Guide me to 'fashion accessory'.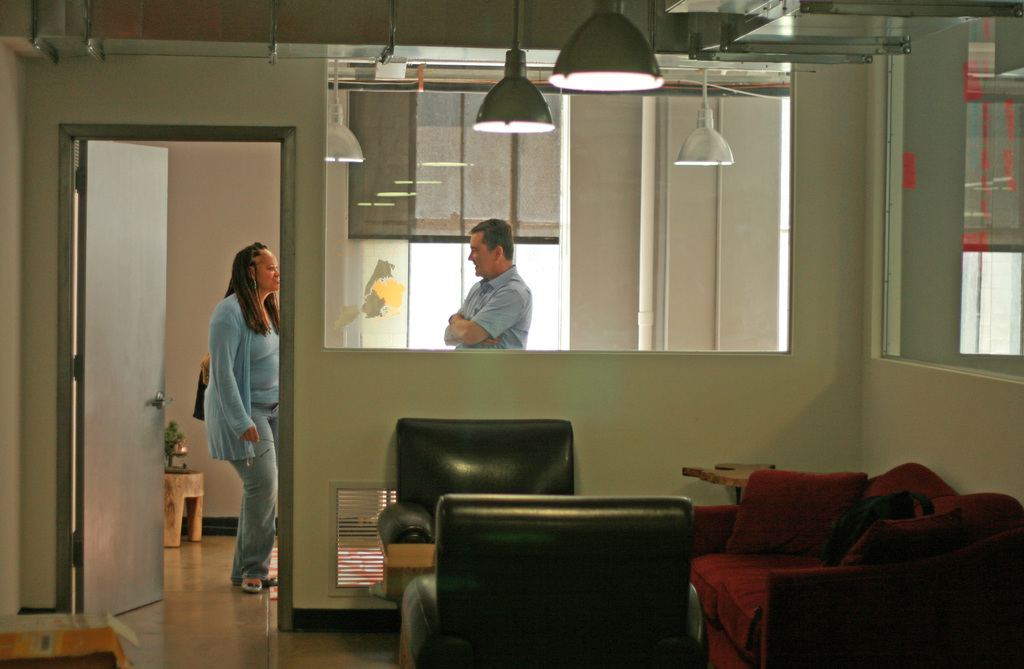
Guidance: locate(242, 575, 263, 598).
